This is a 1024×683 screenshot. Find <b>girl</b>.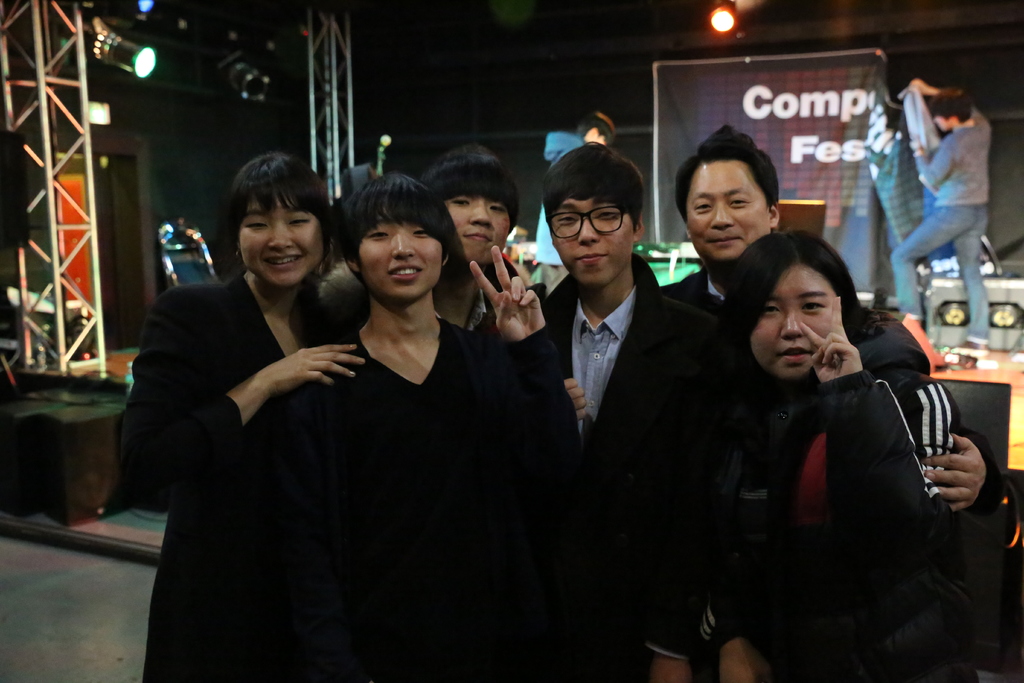
Bounding box: {"x1": 712, "y1": 228, "x2": 984, "y2": 682}.
